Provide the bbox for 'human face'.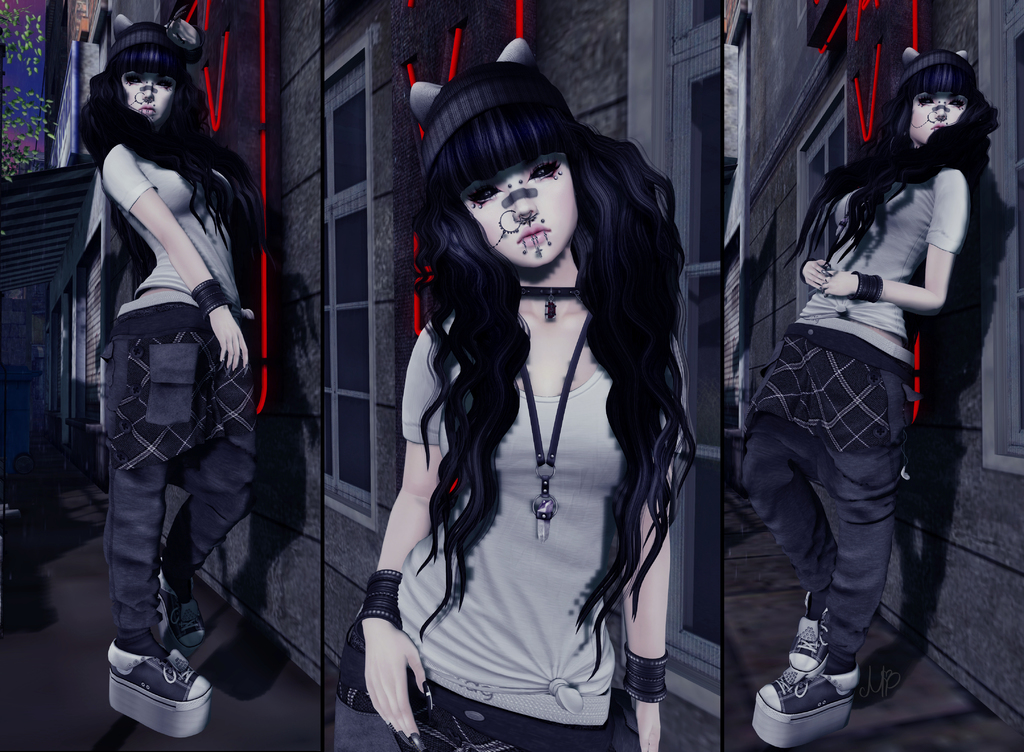
<region>461, 152, 582, 265</region>.
